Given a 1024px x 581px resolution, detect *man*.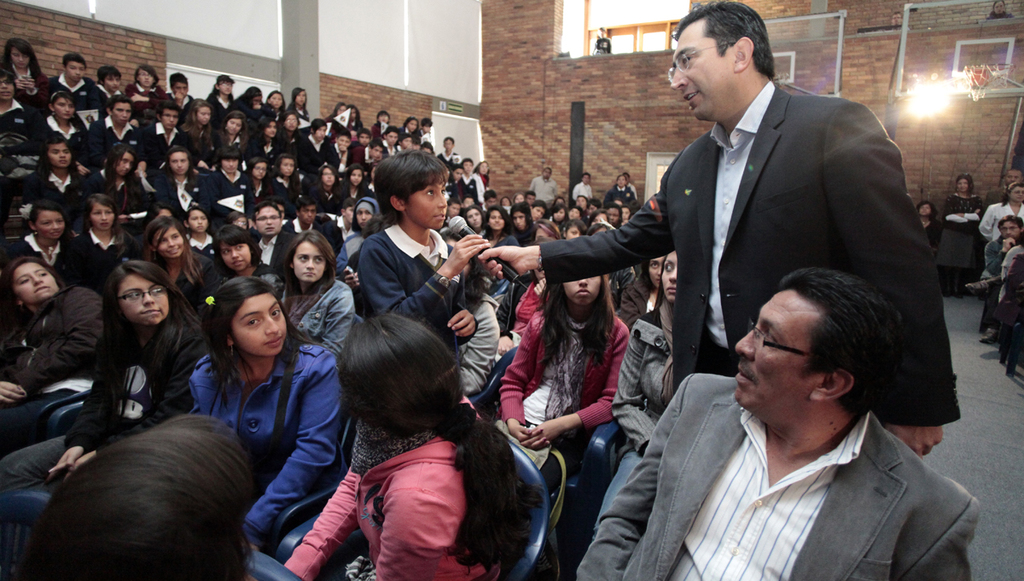
region(250, 198, 303, 279).
